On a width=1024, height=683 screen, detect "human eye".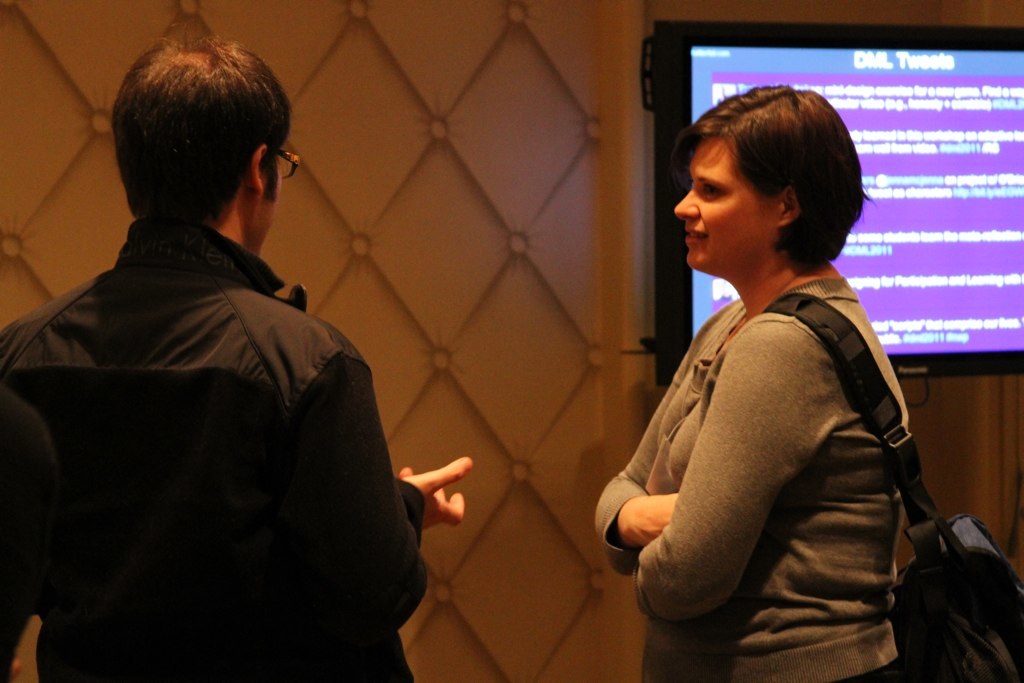
rect(696, 180, 724, 202).
